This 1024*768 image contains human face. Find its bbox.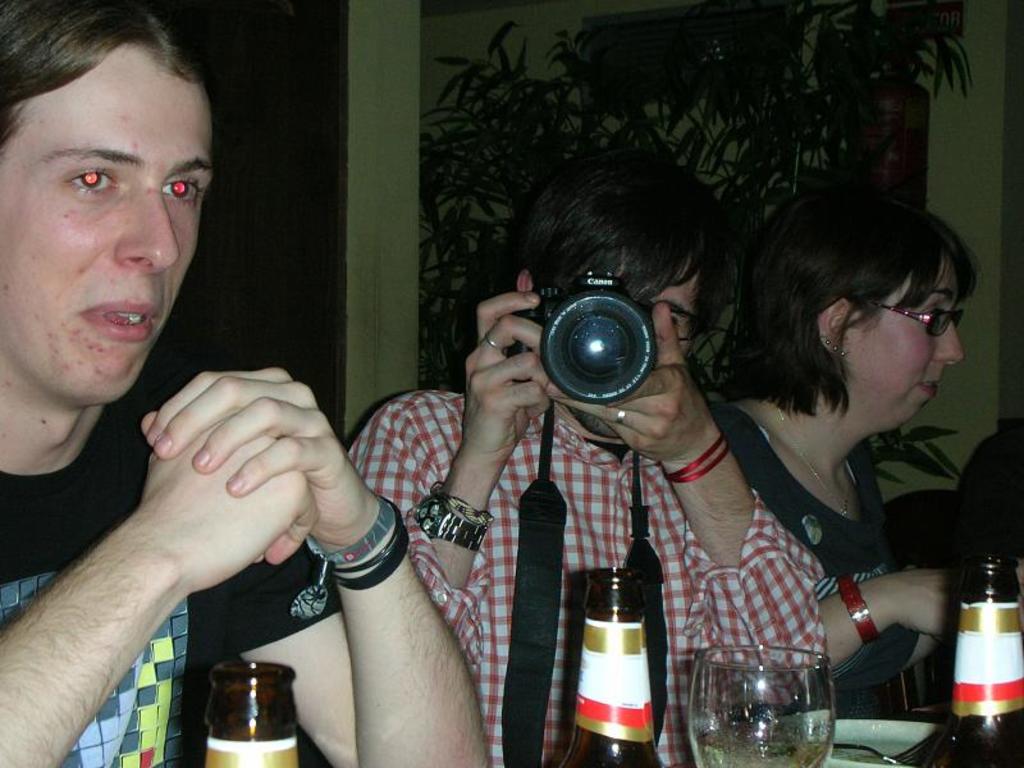
(x1=637, y1=251, x2=708, y2=358).
